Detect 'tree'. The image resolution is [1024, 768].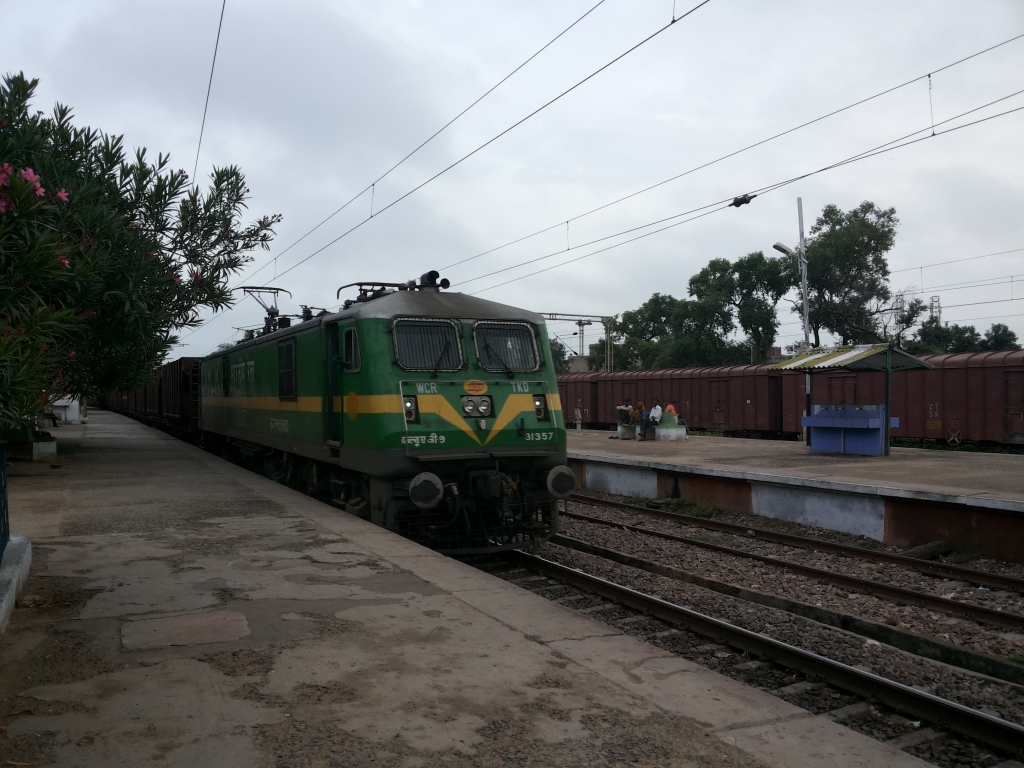
(647,327,725,370).
